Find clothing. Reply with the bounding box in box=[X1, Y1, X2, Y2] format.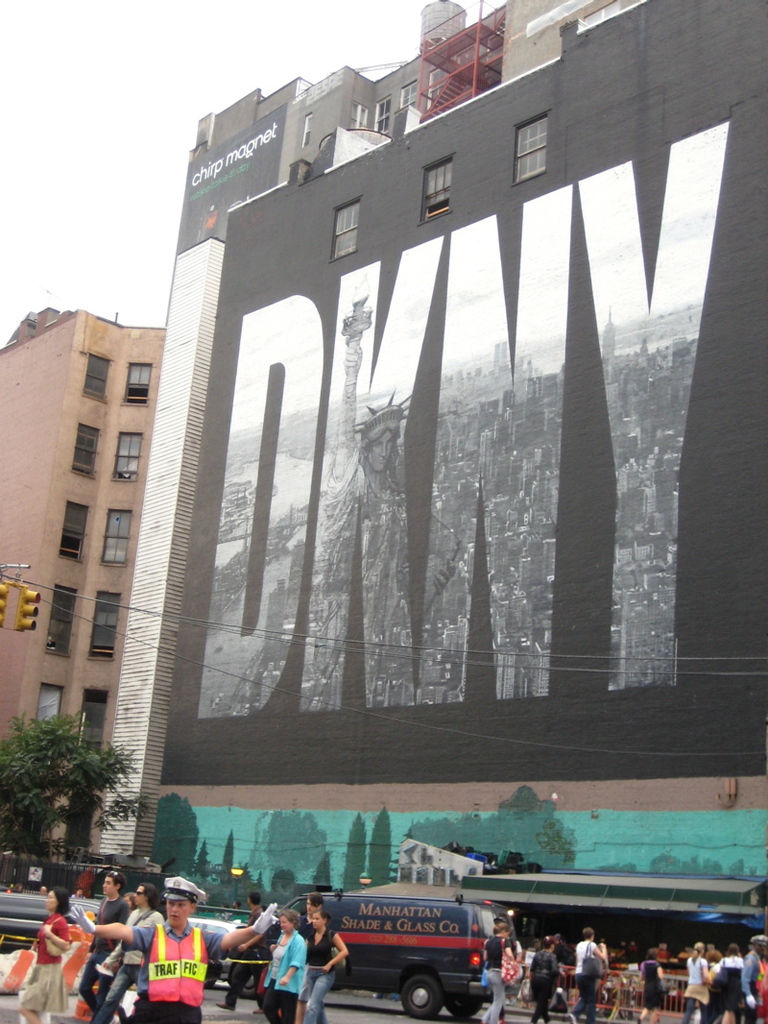
box=[481, 936, 504, 1022].
